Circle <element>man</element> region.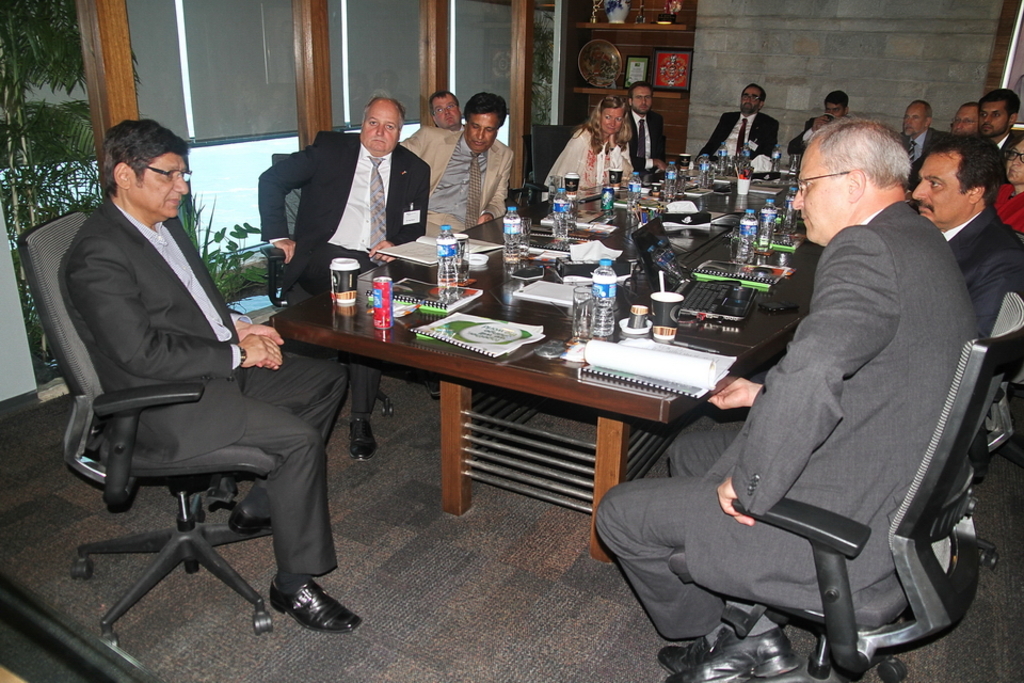
Region: pyautogui.locateOnScreen(909, 129, 1023, 339).
